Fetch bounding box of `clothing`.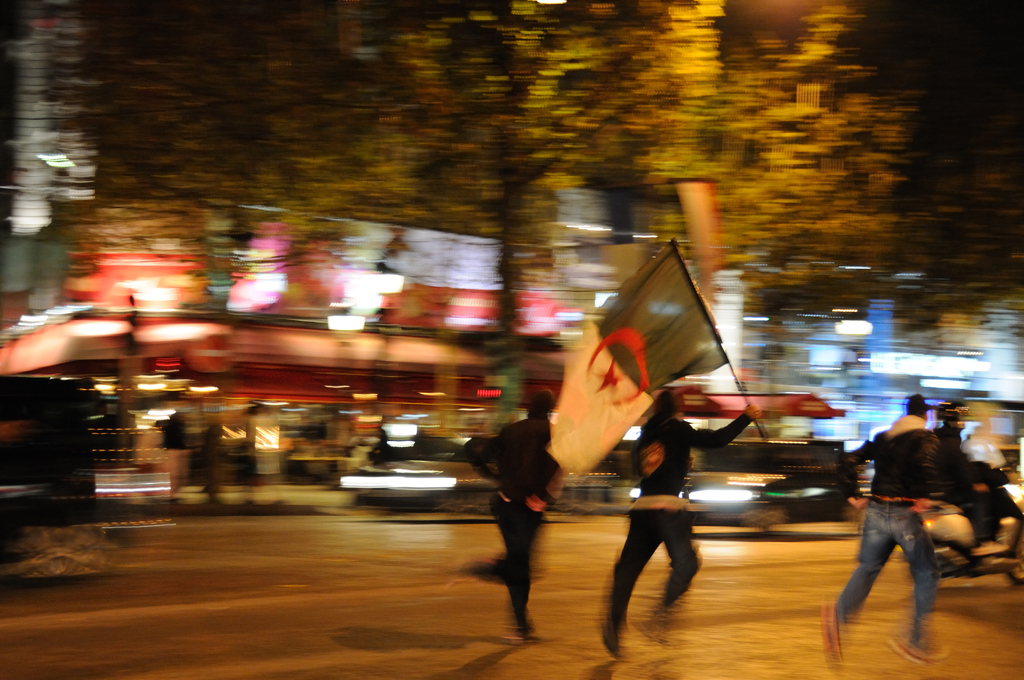
Bbox: left=468, top=416, right=572, bottom=626.
